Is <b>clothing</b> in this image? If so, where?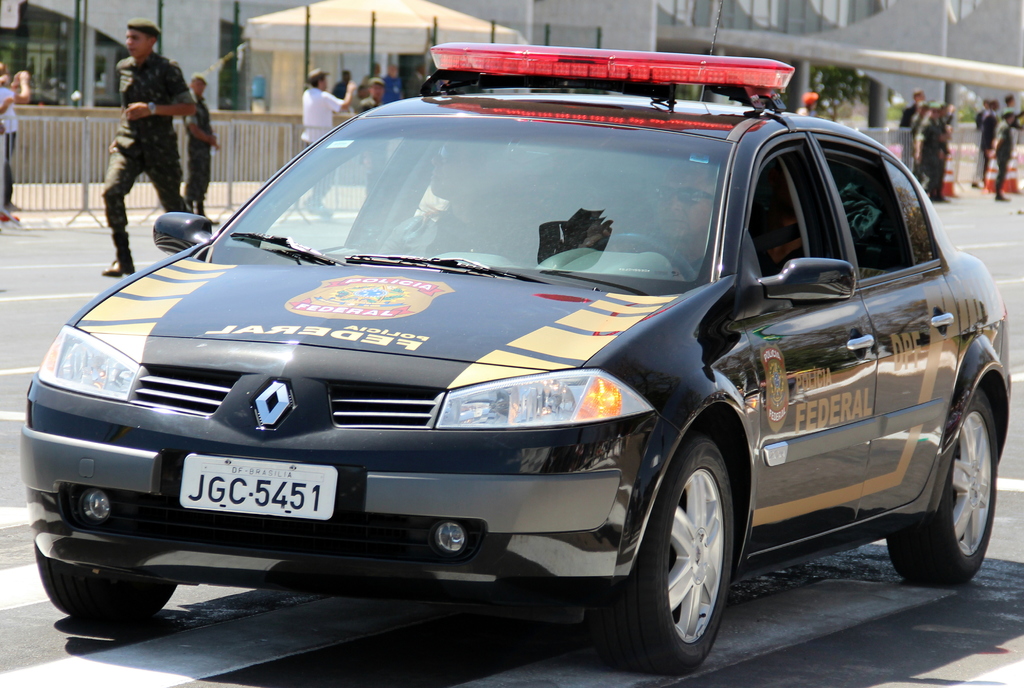
Yes, at (x1=385, y1=76, x2=406, y2=99).
